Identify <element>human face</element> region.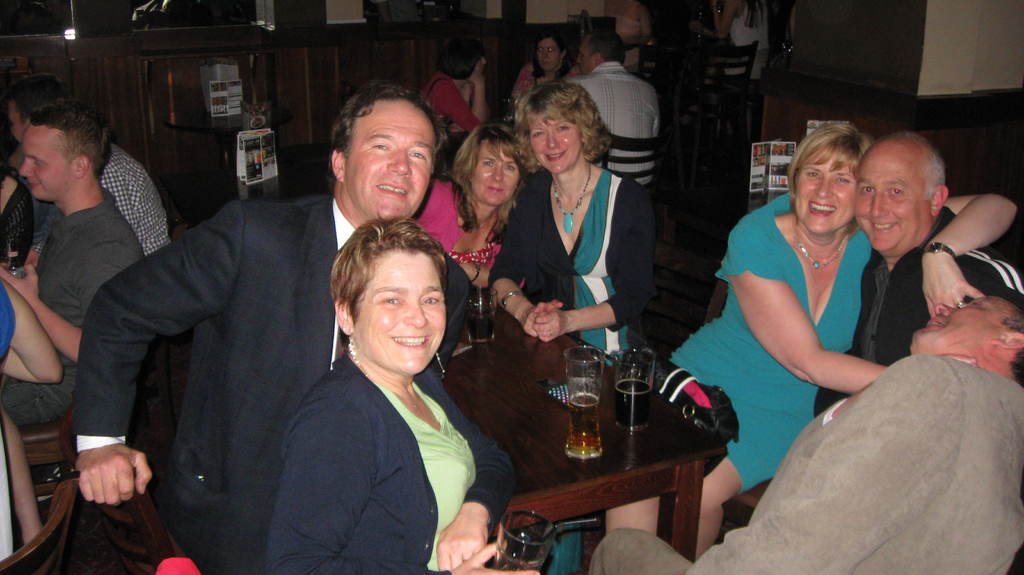
Region: 349/97/435/222.
